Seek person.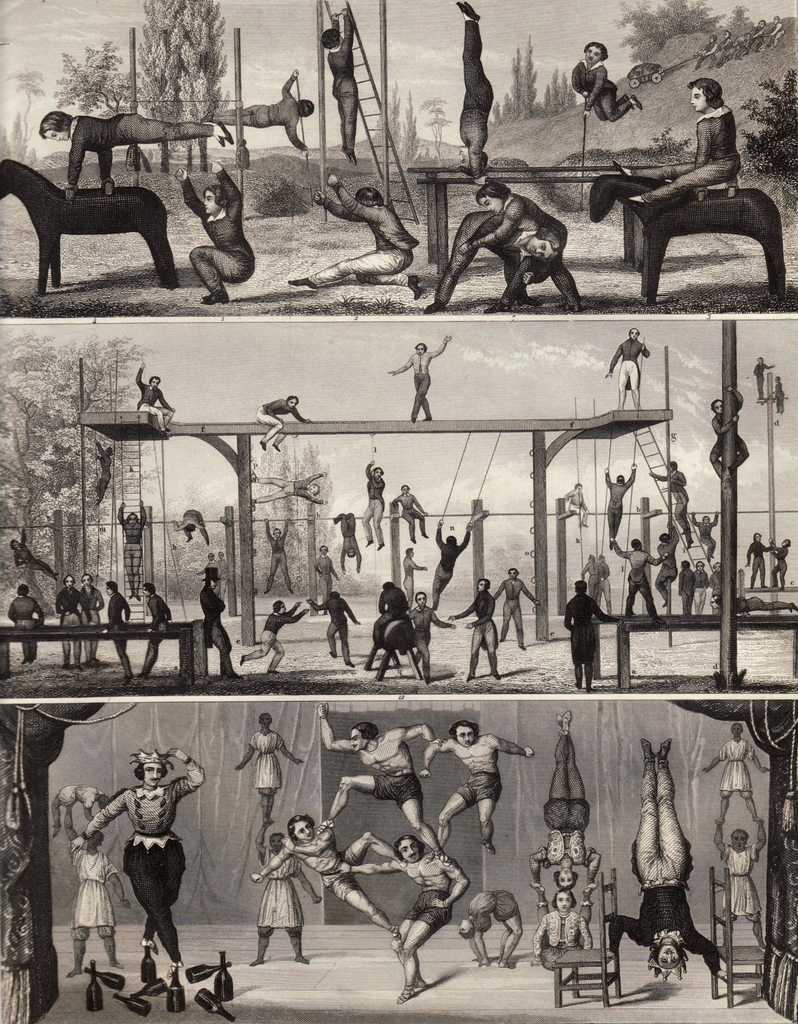
[458,0,493,180].
